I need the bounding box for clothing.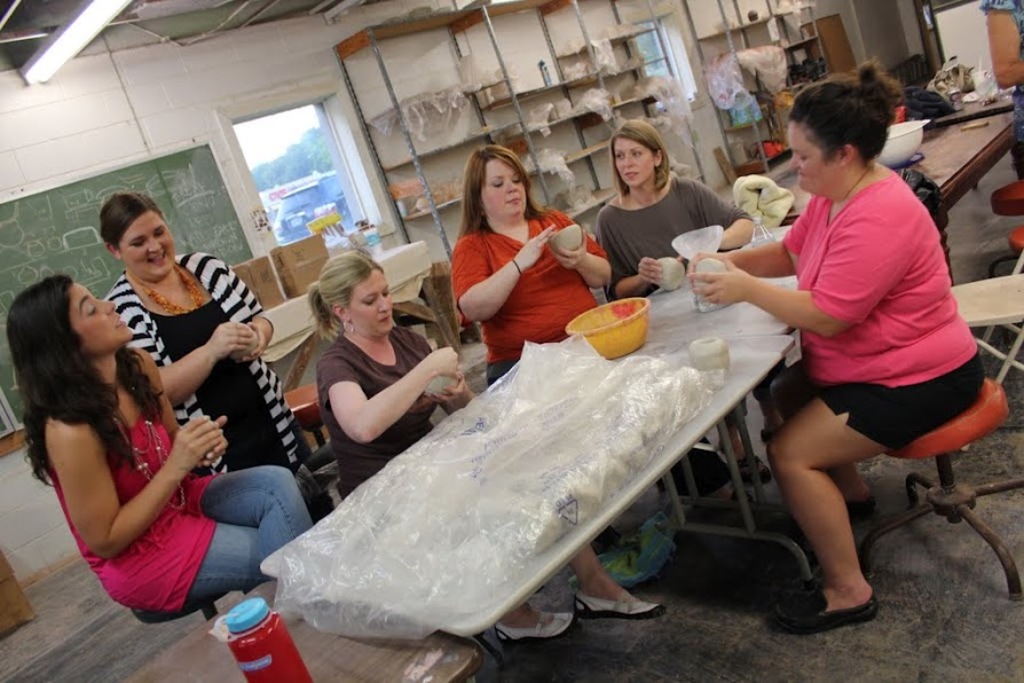
Here it is: box(589, 172, 757, 301).
